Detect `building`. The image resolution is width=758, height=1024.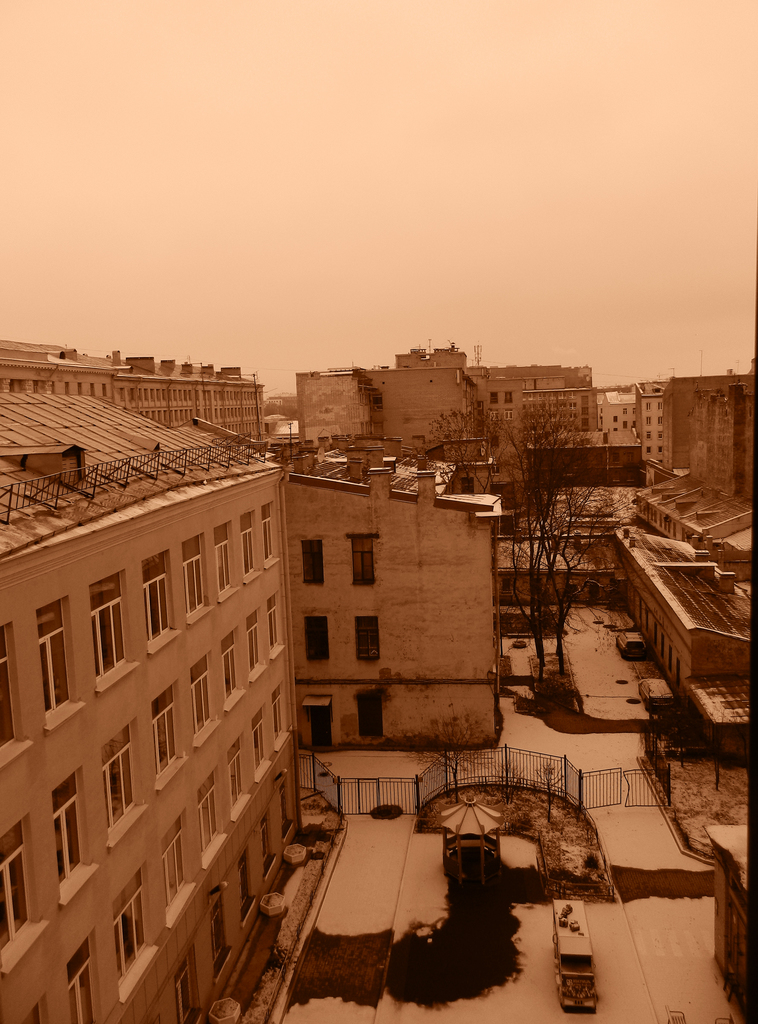
bbox(290, 337, 528, 519).
